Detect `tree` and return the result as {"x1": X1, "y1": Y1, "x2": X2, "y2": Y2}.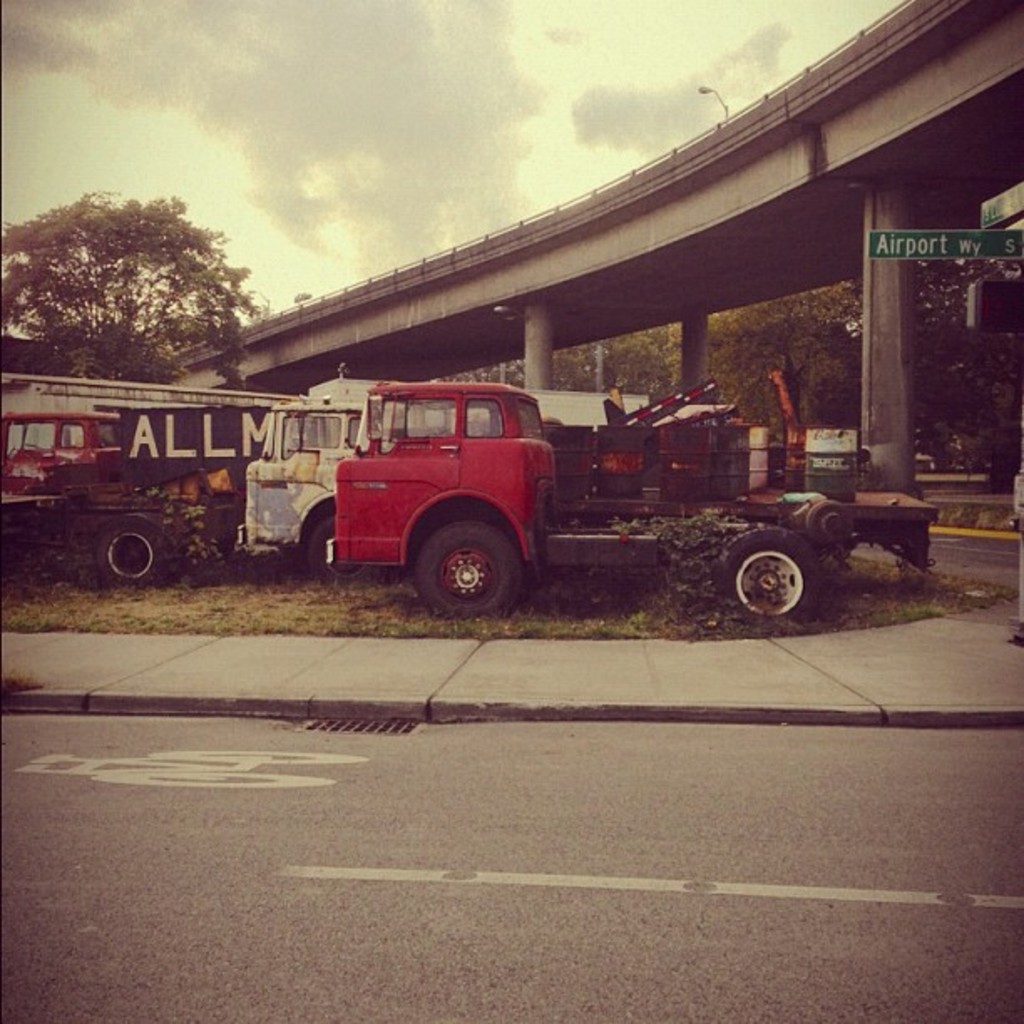
{"x1": 0, "y1": 199, "x2": 268, "y2": 420}.
